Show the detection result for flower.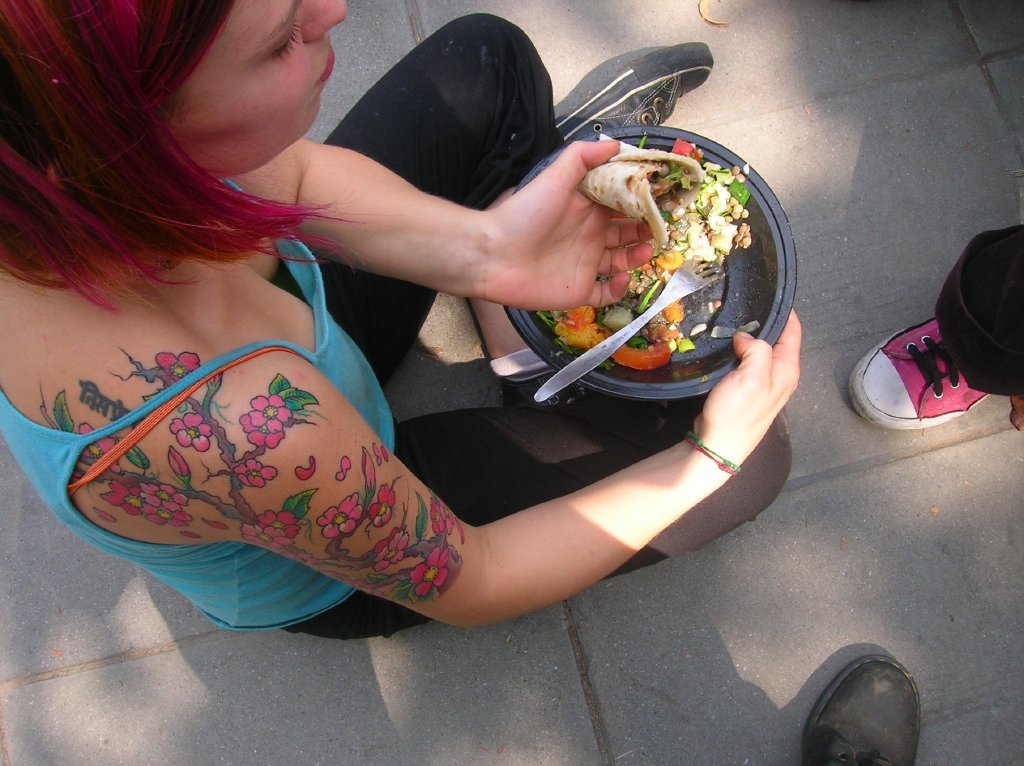
{"left": 243, "top": 460, "right": 280, "bottom": 489}.
